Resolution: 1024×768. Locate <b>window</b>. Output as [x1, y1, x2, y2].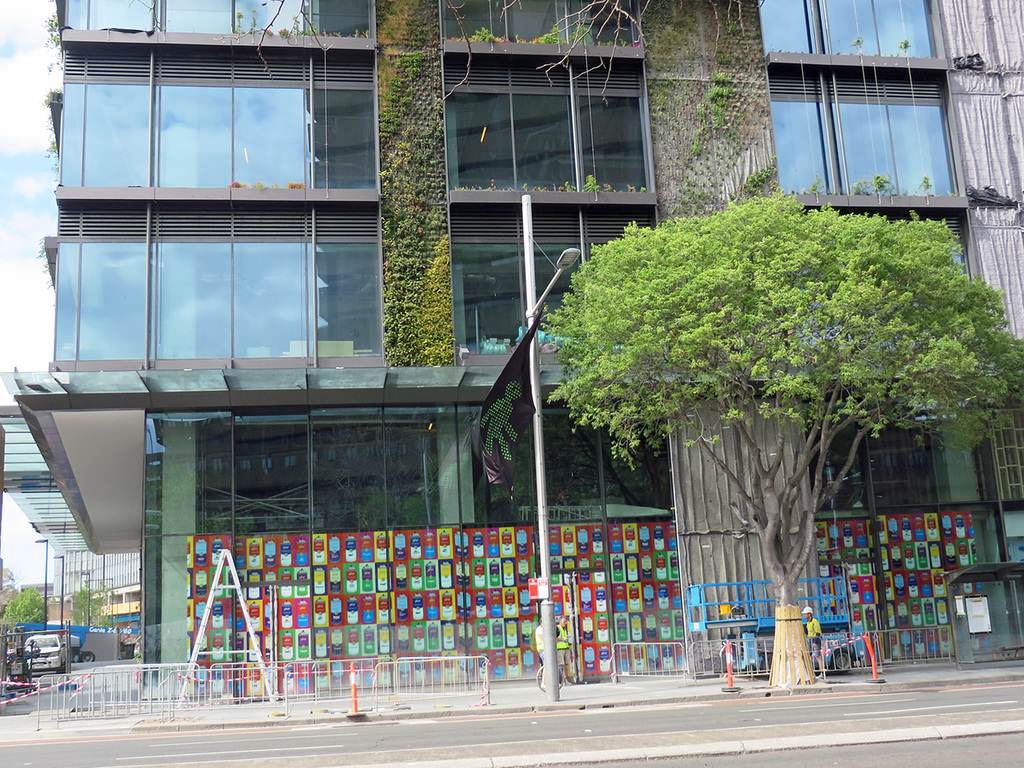
[431, 55, 657, 197].
